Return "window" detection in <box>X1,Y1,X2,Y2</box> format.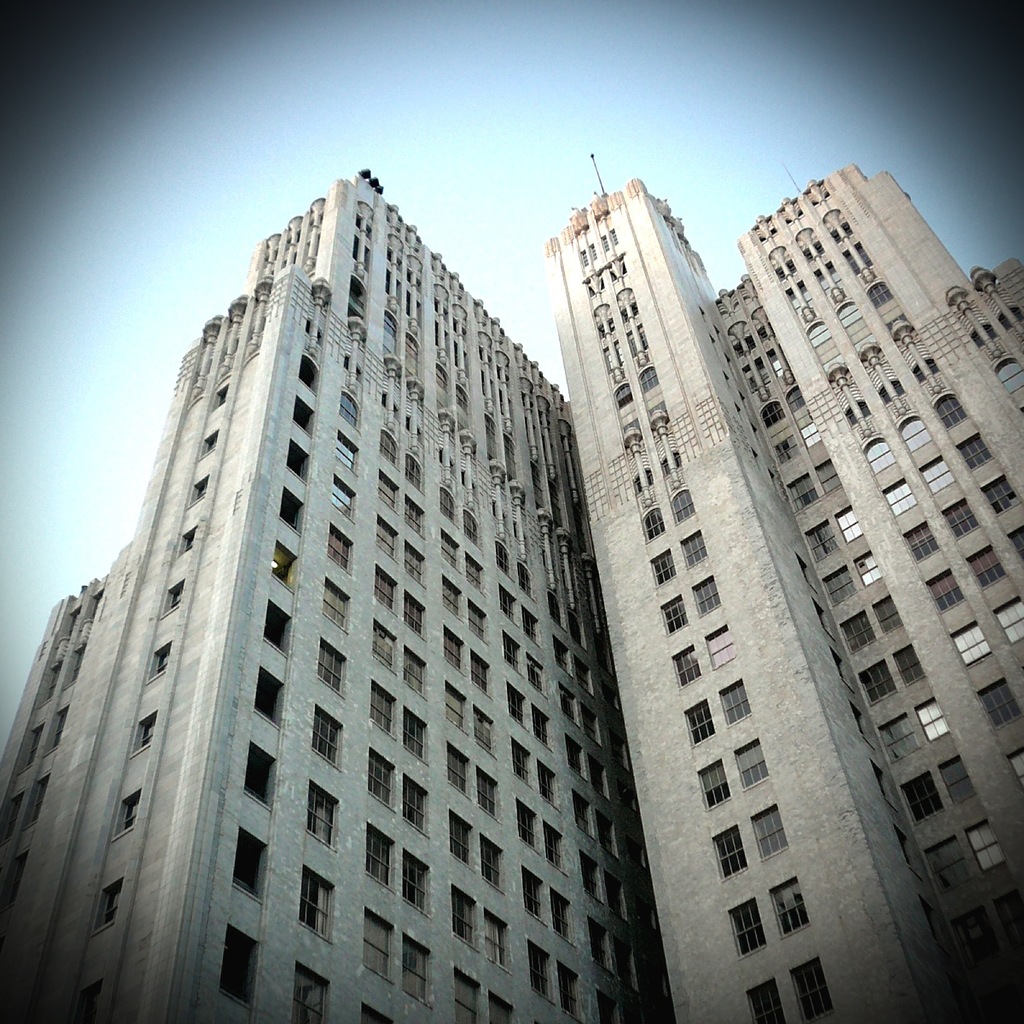
<box>213,383,234,409</box>.
